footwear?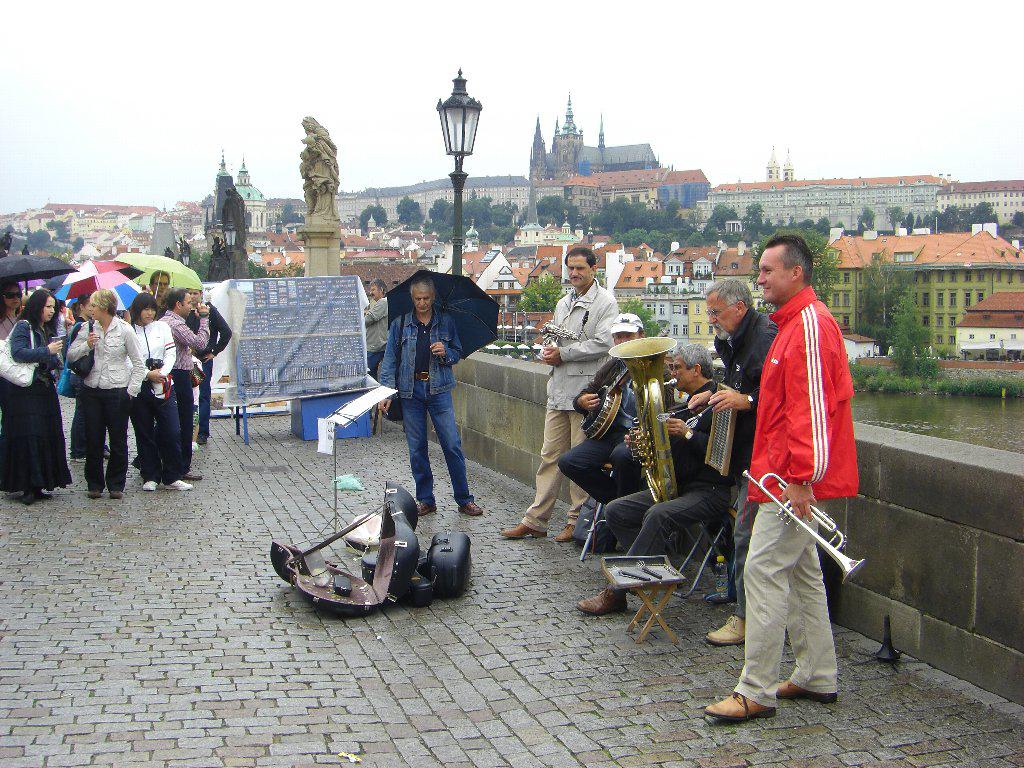
locate(195, 437, 206, 443)
